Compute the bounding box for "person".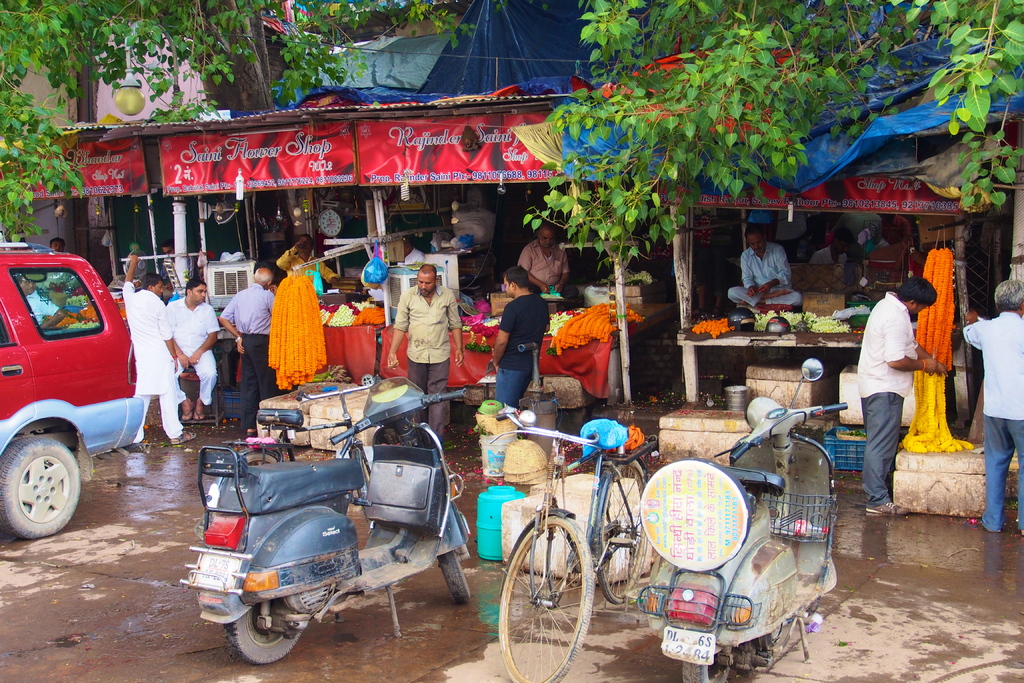
locate(124, 252, 197, 450).
